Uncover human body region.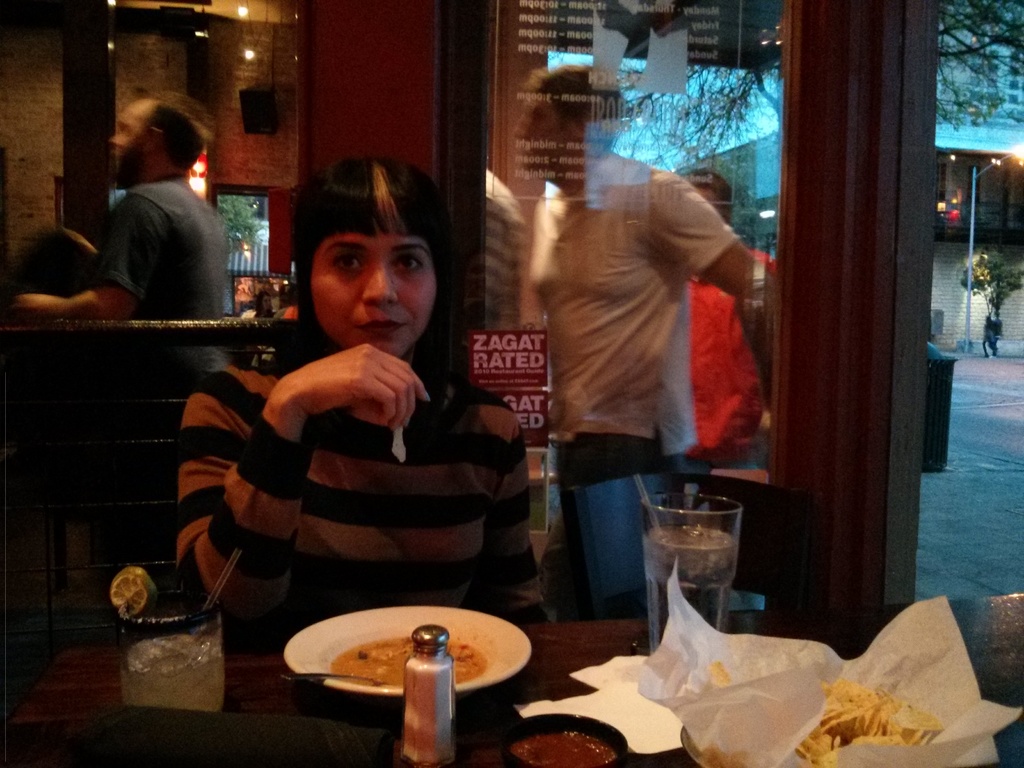
Uncovered: (x1=80, y1=91, x2=216, y2=363).
